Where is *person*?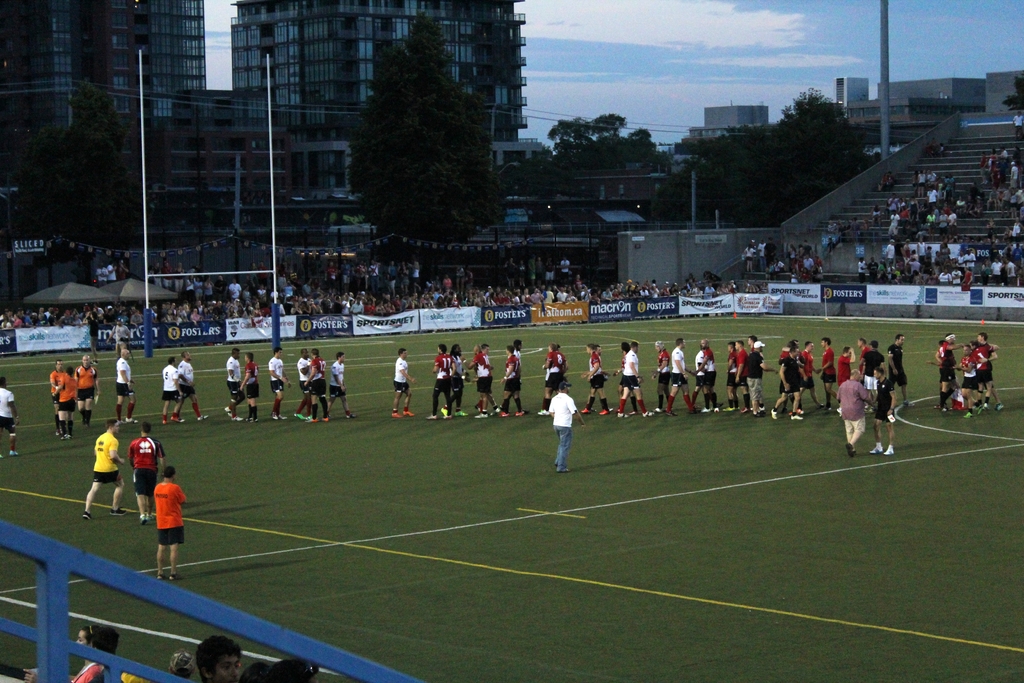
rect(776, 345, 807, 422).
